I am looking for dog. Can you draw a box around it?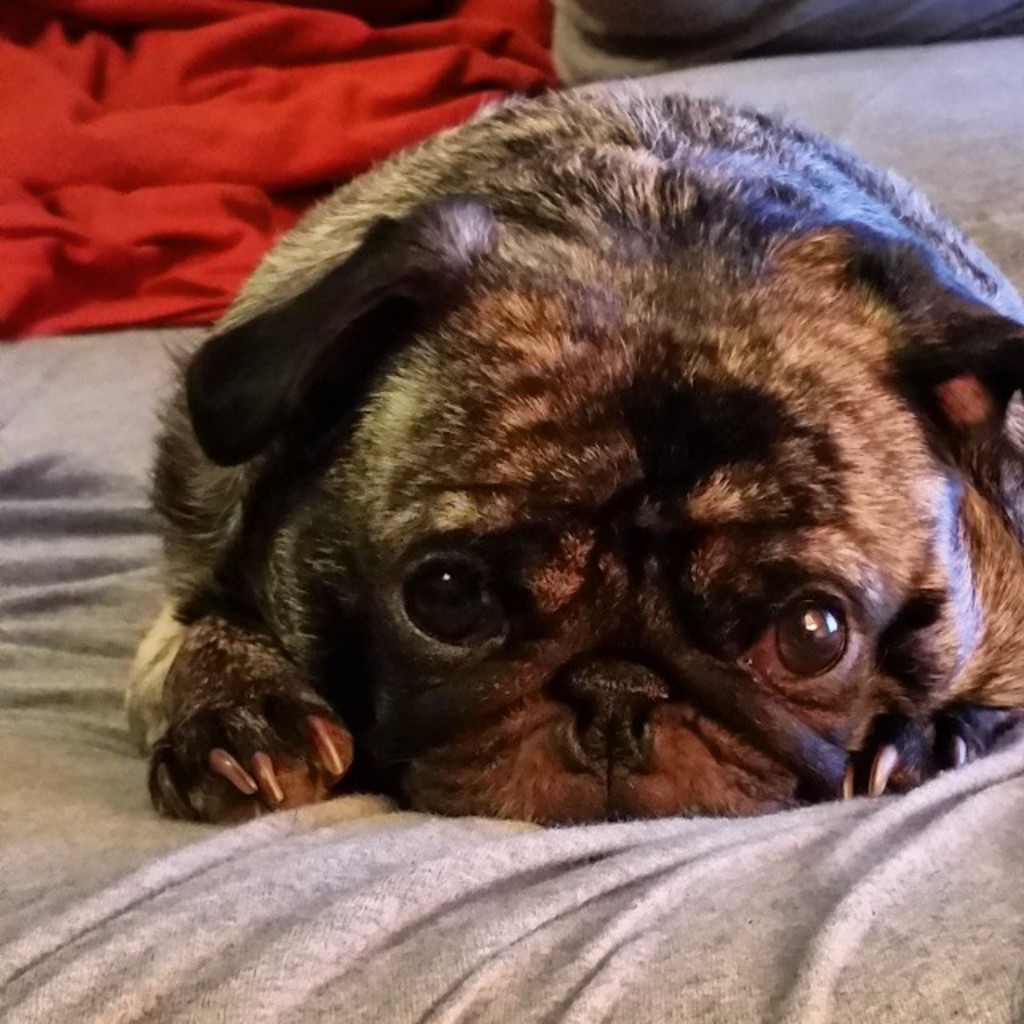
Sure, the bounding box is crop(125, 77, 1022, 832).
